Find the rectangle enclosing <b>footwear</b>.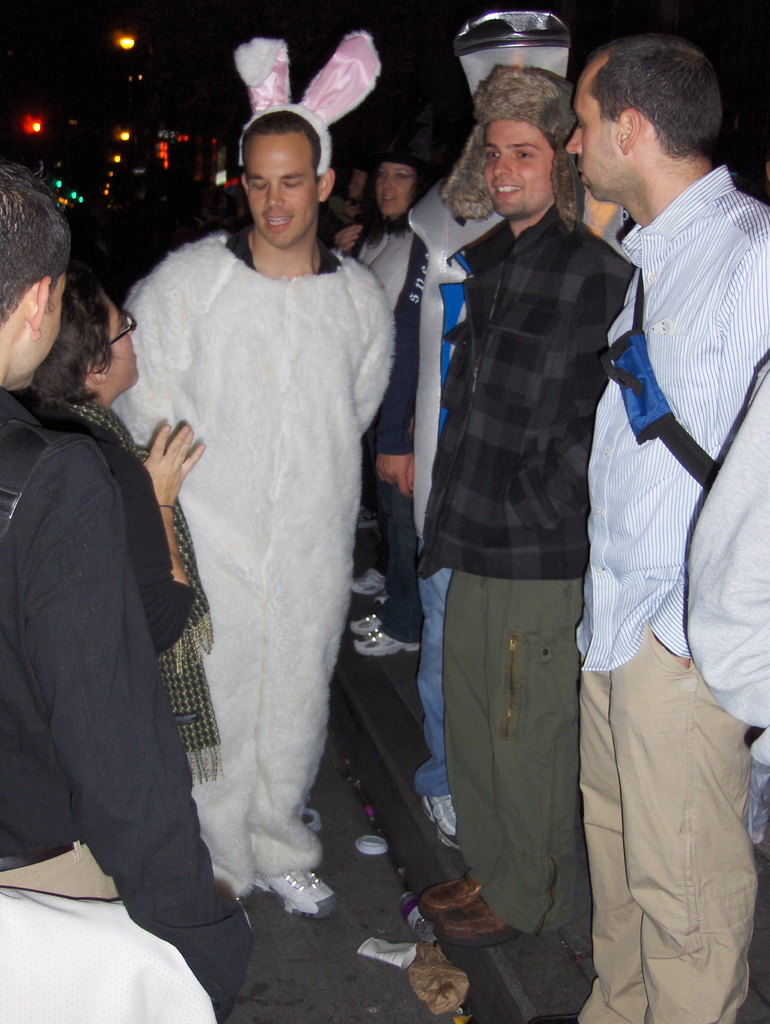
349 498 387 531.
